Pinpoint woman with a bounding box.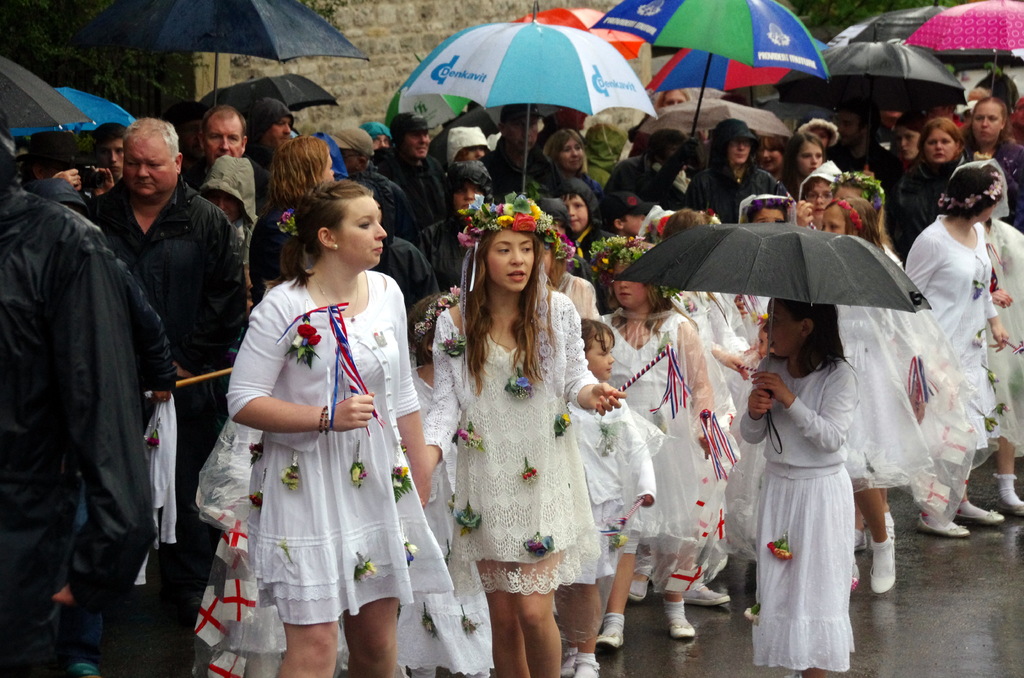
892/114/967/264.
